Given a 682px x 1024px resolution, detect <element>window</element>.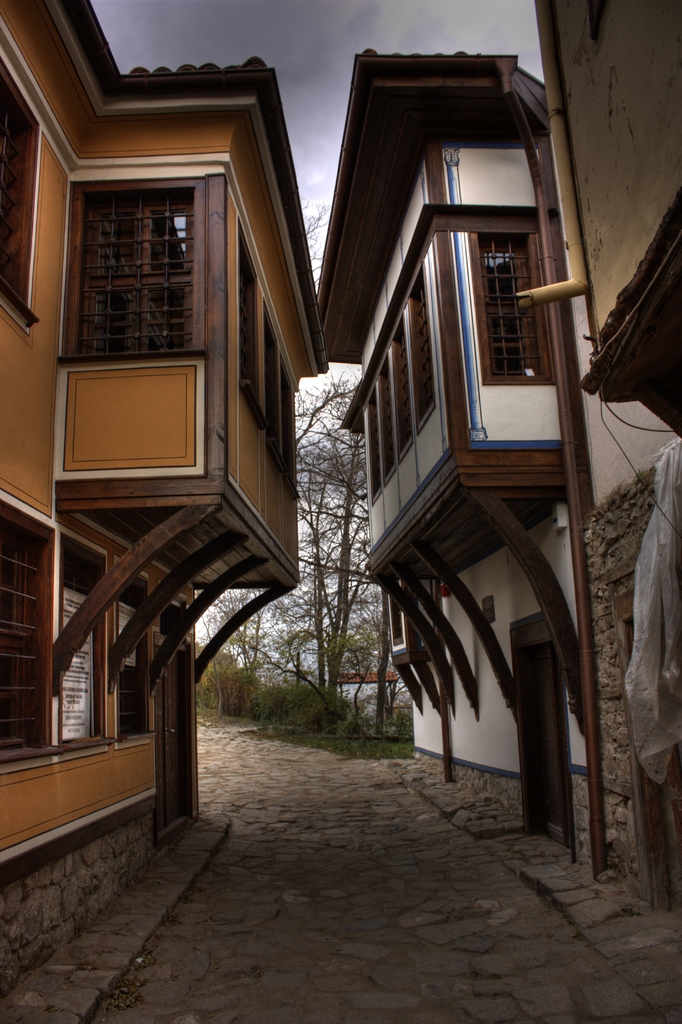
[x1=365, y1=404, x2=389, y2=508].
